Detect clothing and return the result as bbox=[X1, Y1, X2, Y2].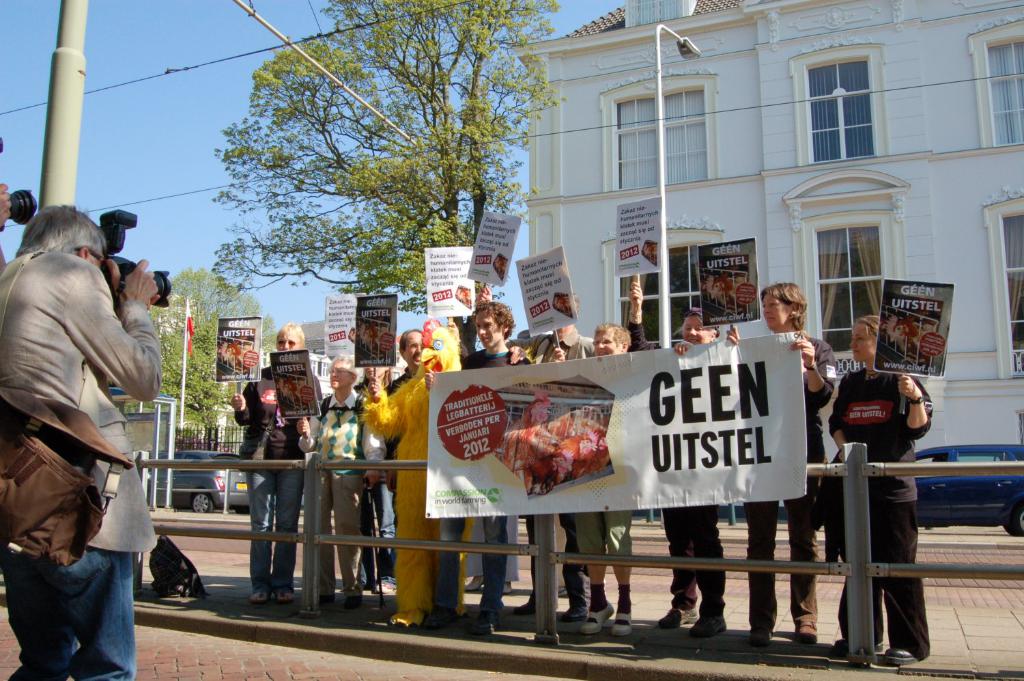
bbox=[429, 343, 532, 617].
